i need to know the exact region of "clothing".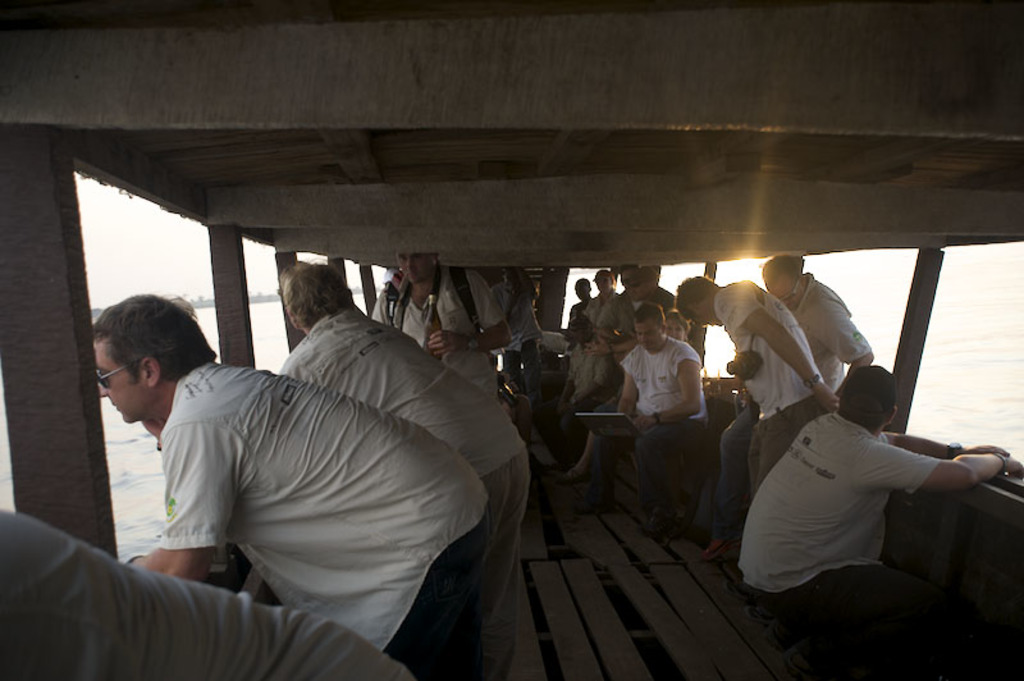
Region: <region>0, 501, 419, 680</region>.
